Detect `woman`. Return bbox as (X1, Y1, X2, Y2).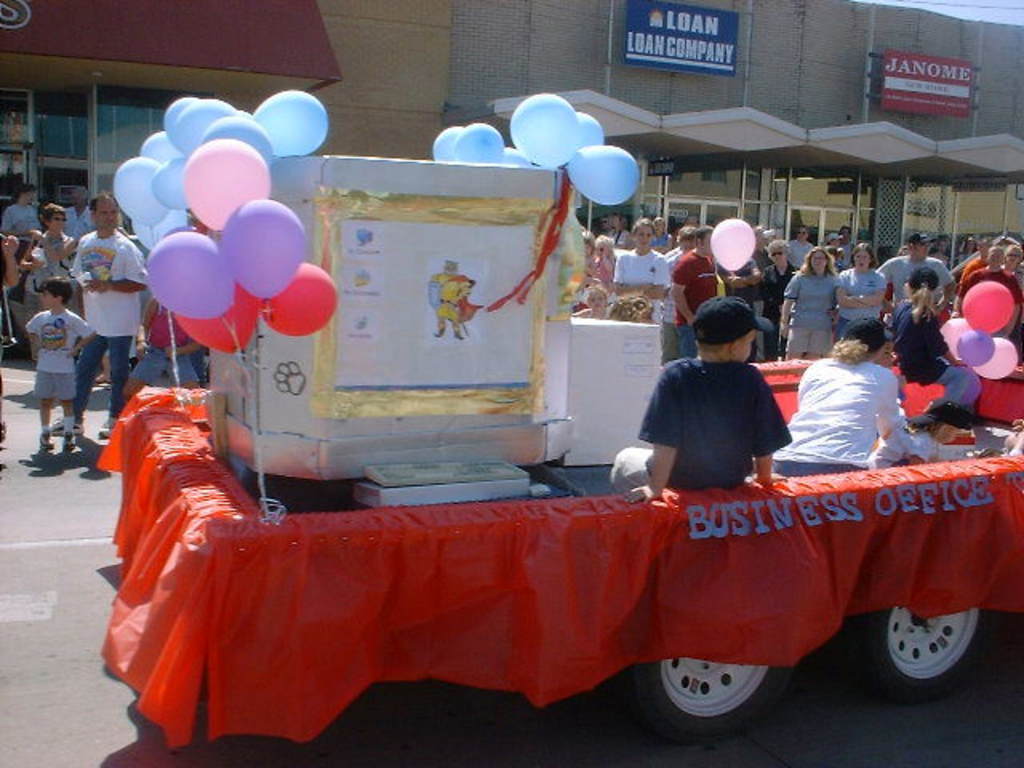
(786, 310, 931, 486).
